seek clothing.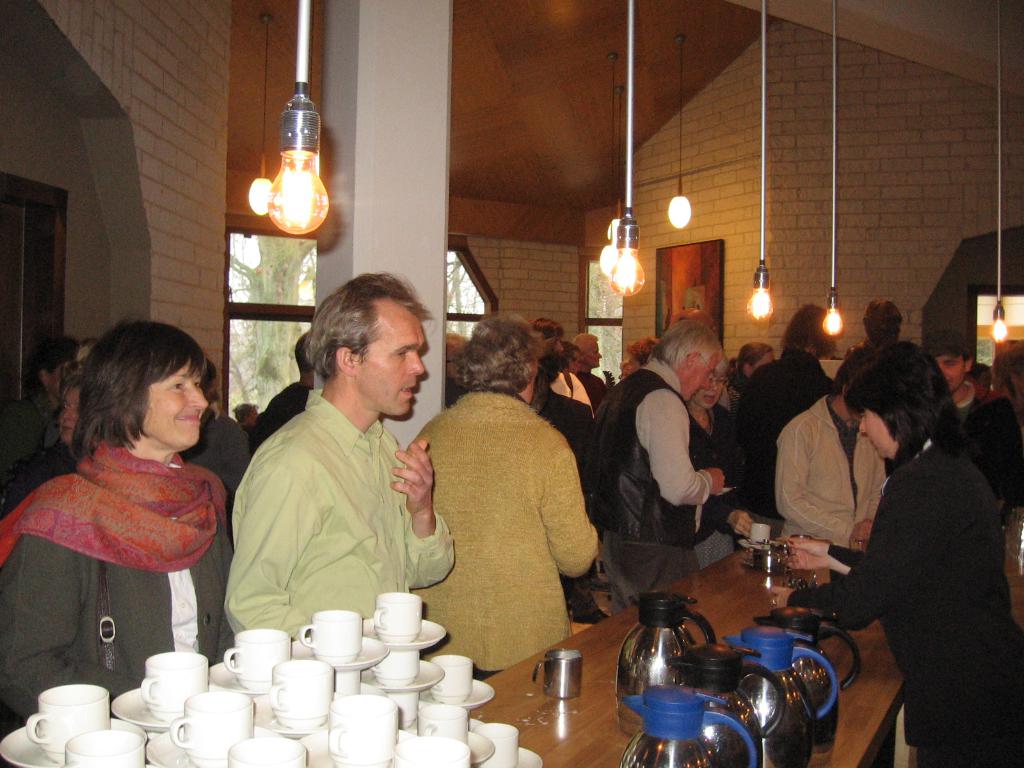
detection(958, 380, 1021, 508).
